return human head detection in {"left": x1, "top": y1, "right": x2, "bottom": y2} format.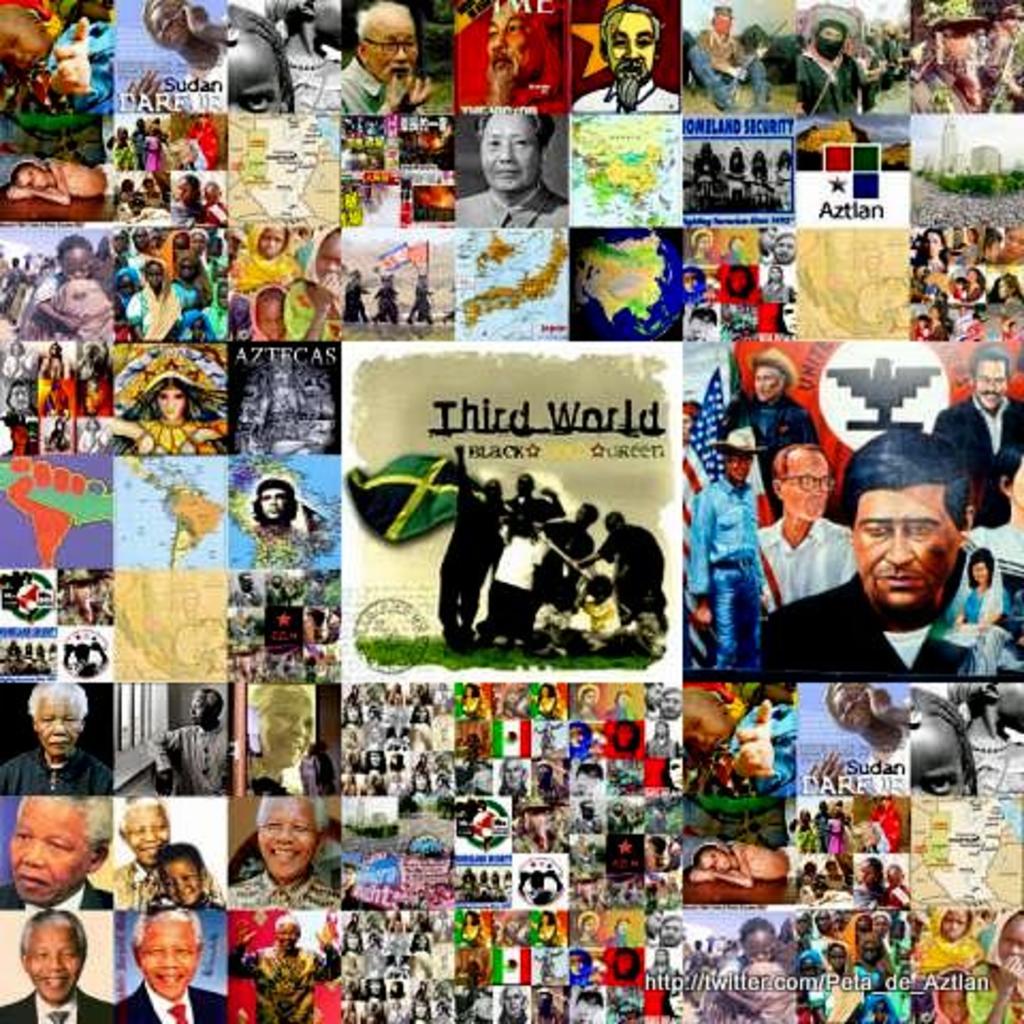
{"left": 28, "top": 683, "right": 94, "bottom": 762}.
